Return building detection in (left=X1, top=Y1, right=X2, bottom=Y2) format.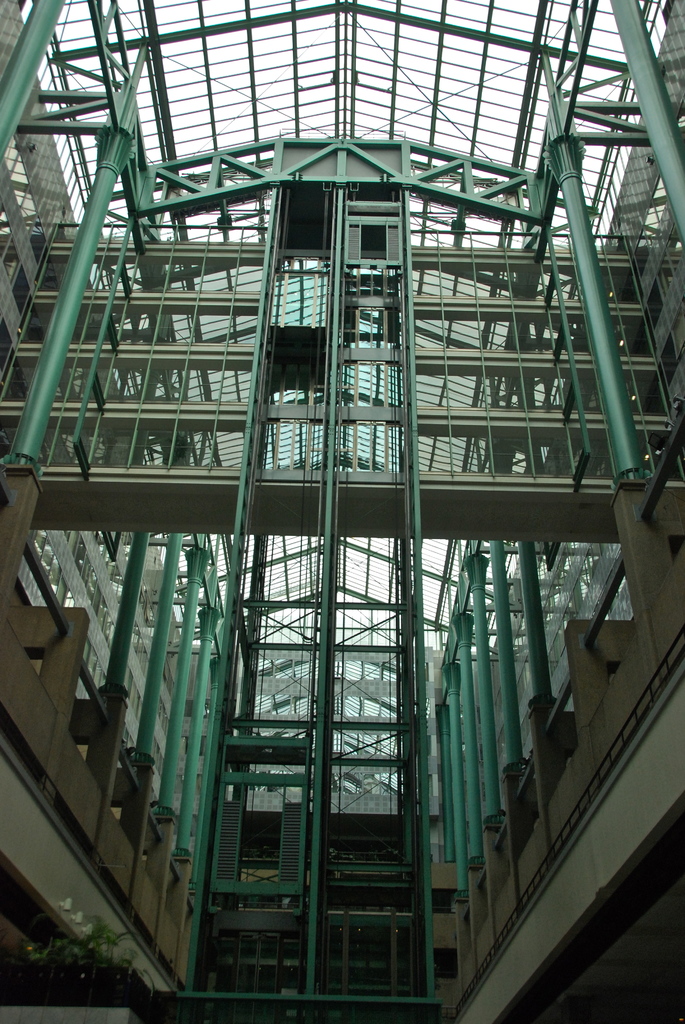
(left=0, top=0, right=684, bottom=1023).
